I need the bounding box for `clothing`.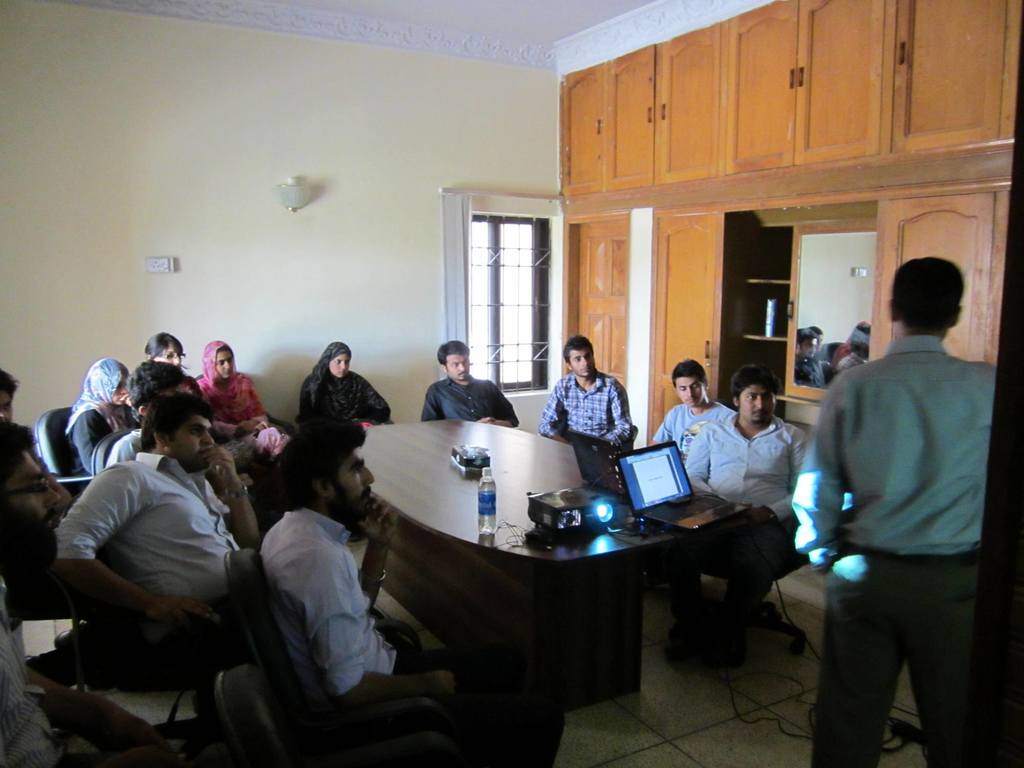
Here it is: 678 412 818 632.
